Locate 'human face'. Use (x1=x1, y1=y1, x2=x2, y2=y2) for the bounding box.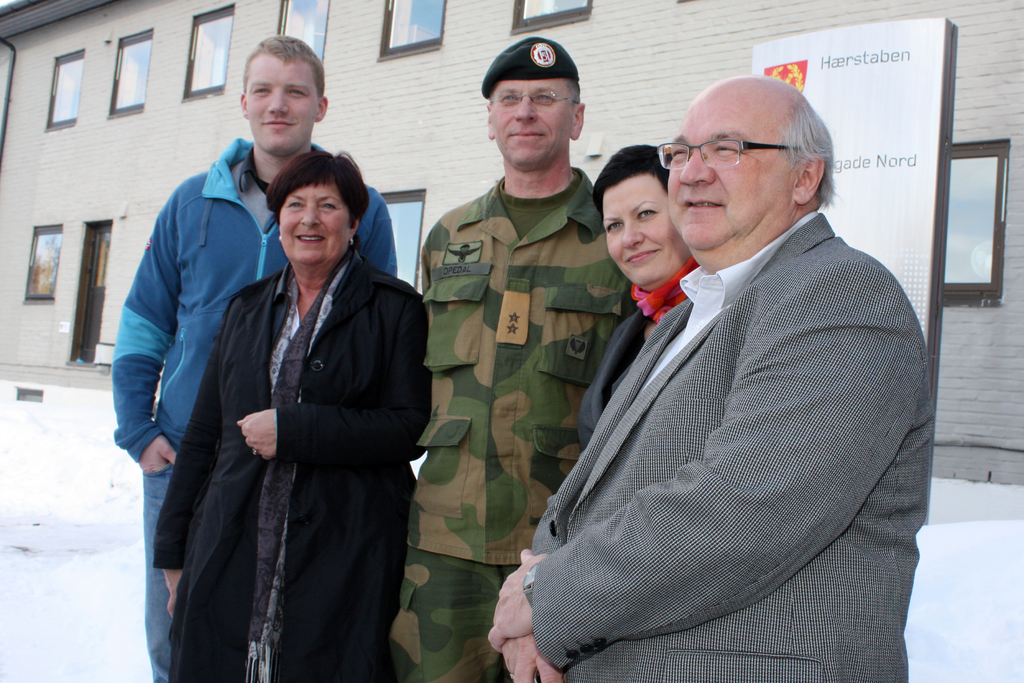
(x1=669, y1=87, x2=788, y2=247).
